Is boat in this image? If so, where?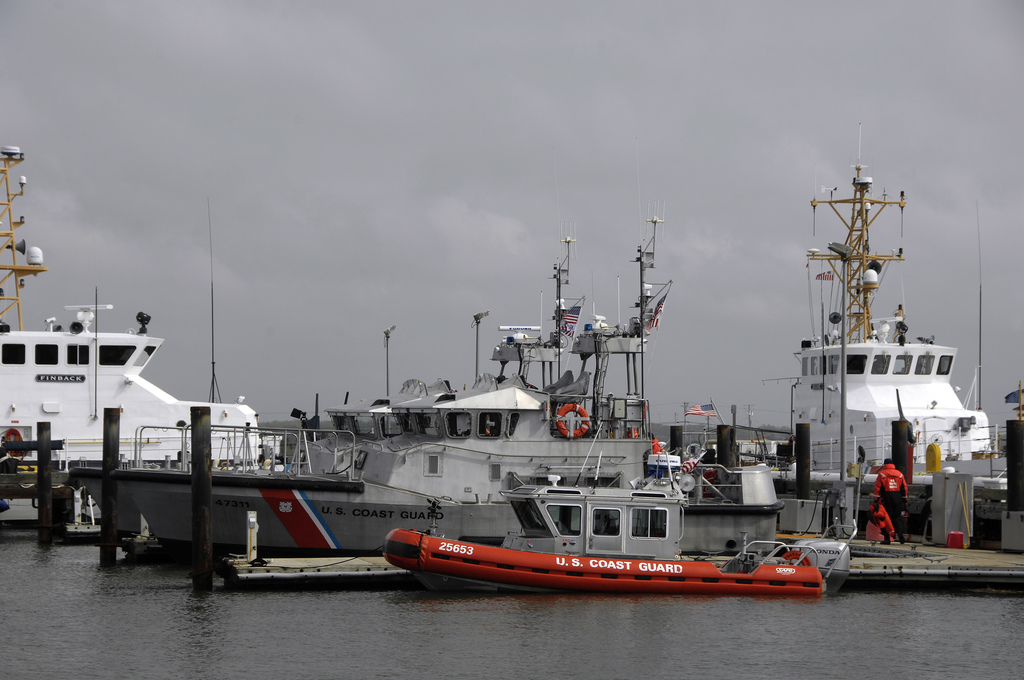
Yes, at l=0, t=143, r=289, b=466.
